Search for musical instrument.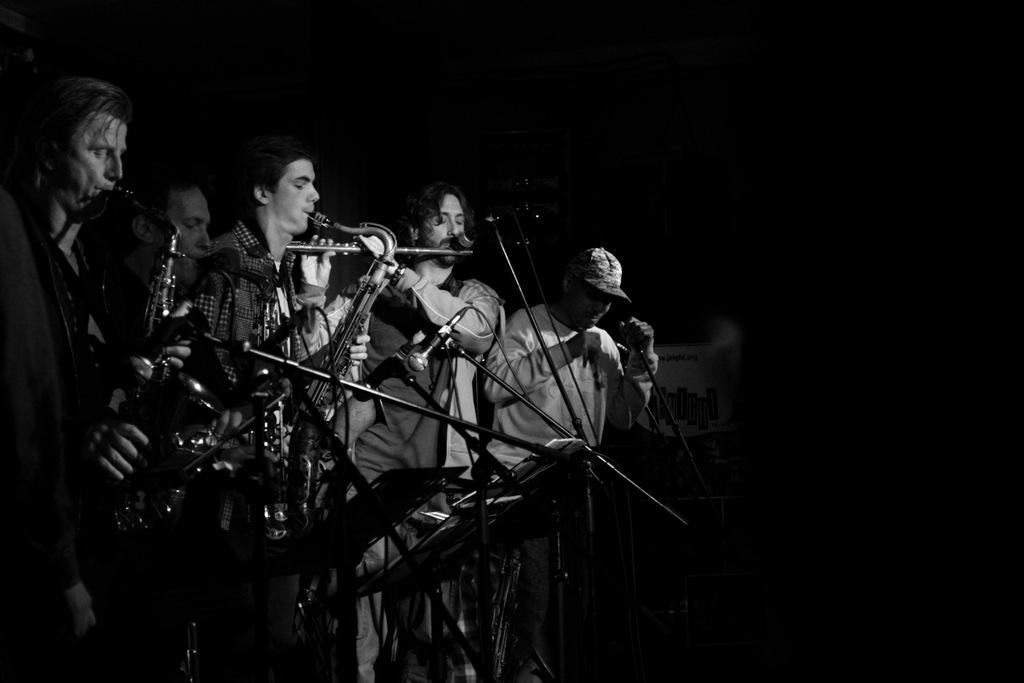
Found at [x1=292, y1=210, x2=390, y2=432].
